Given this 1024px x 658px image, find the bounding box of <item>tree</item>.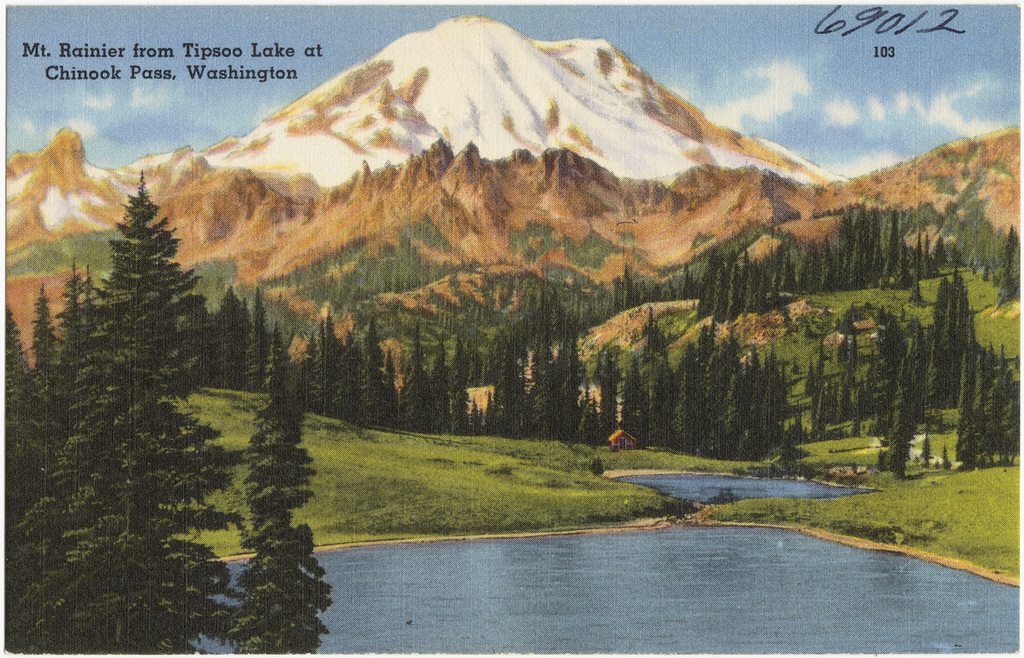
<bbox>922, 234, 933, 274</bbox>.
